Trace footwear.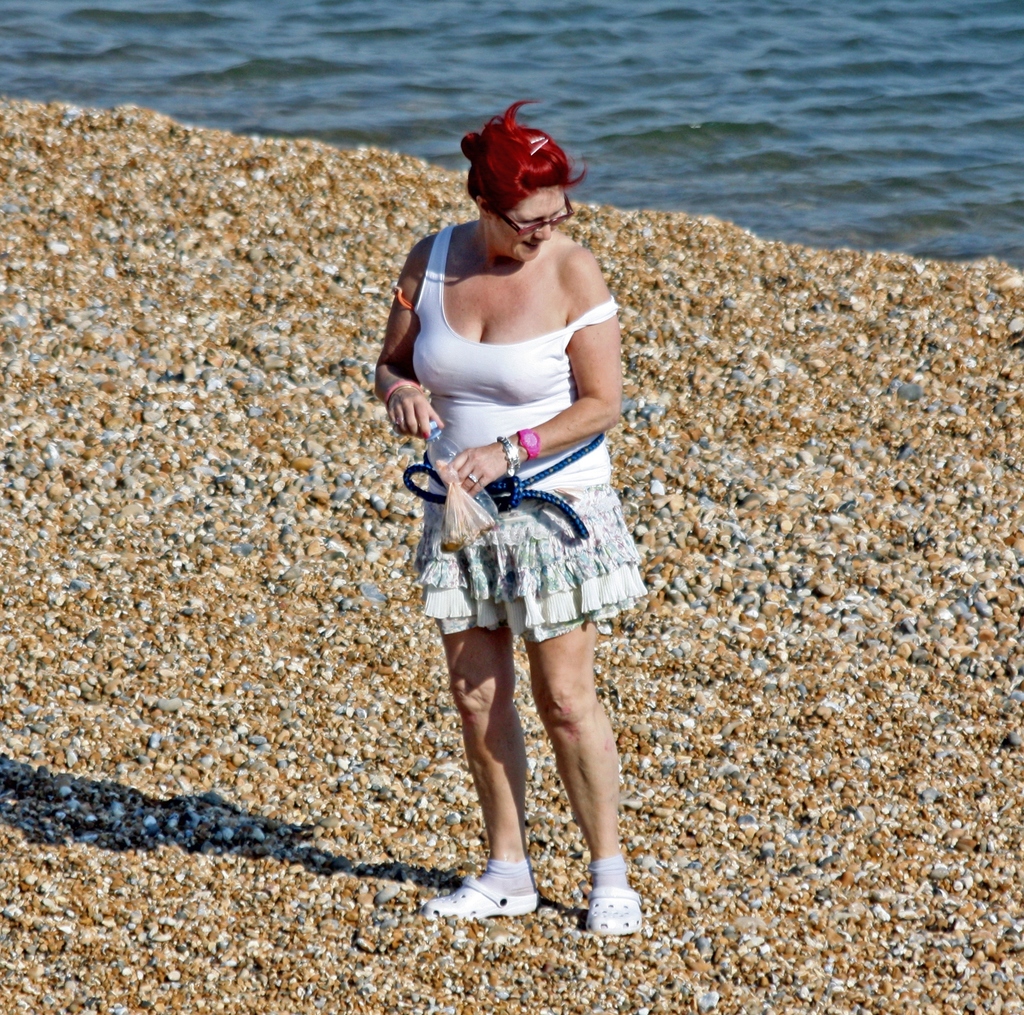
Traced to 586,882,644,941.
